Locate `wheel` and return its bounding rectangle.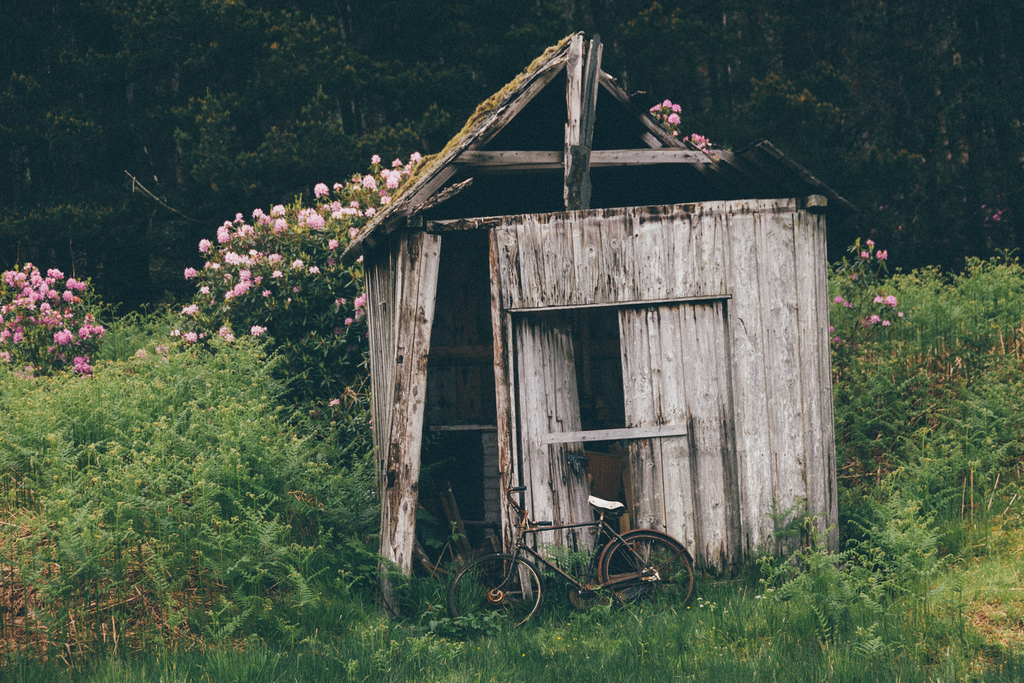
446, 557, 545, 636.
